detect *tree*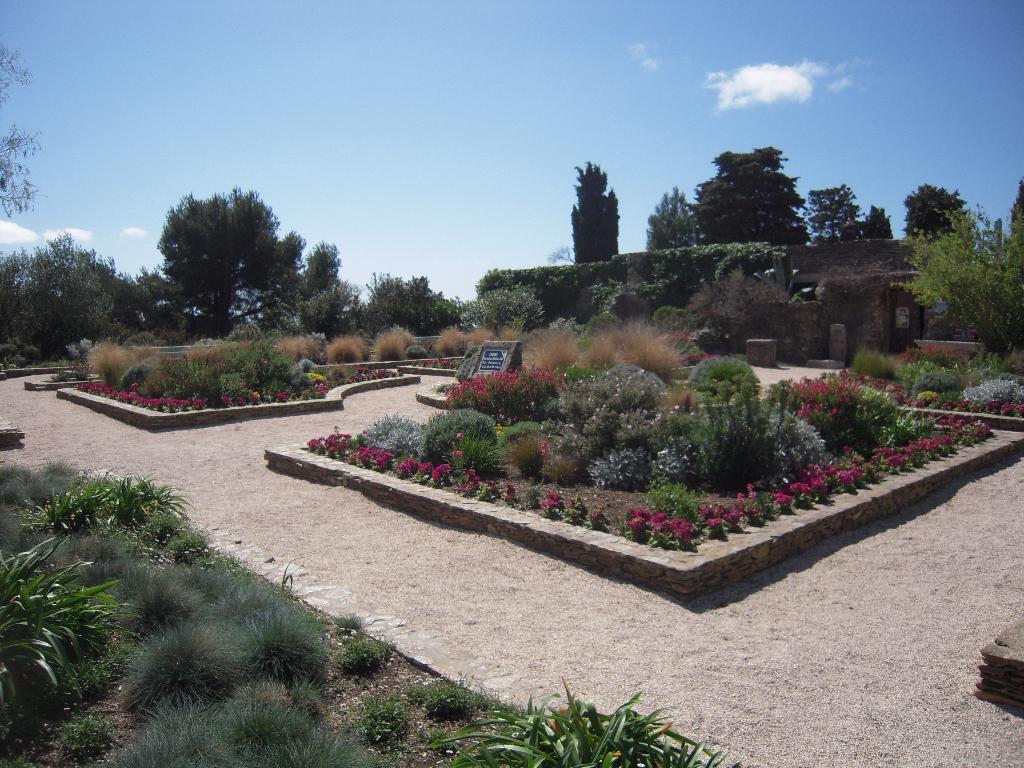
detection(641, 186, 702, 248)
